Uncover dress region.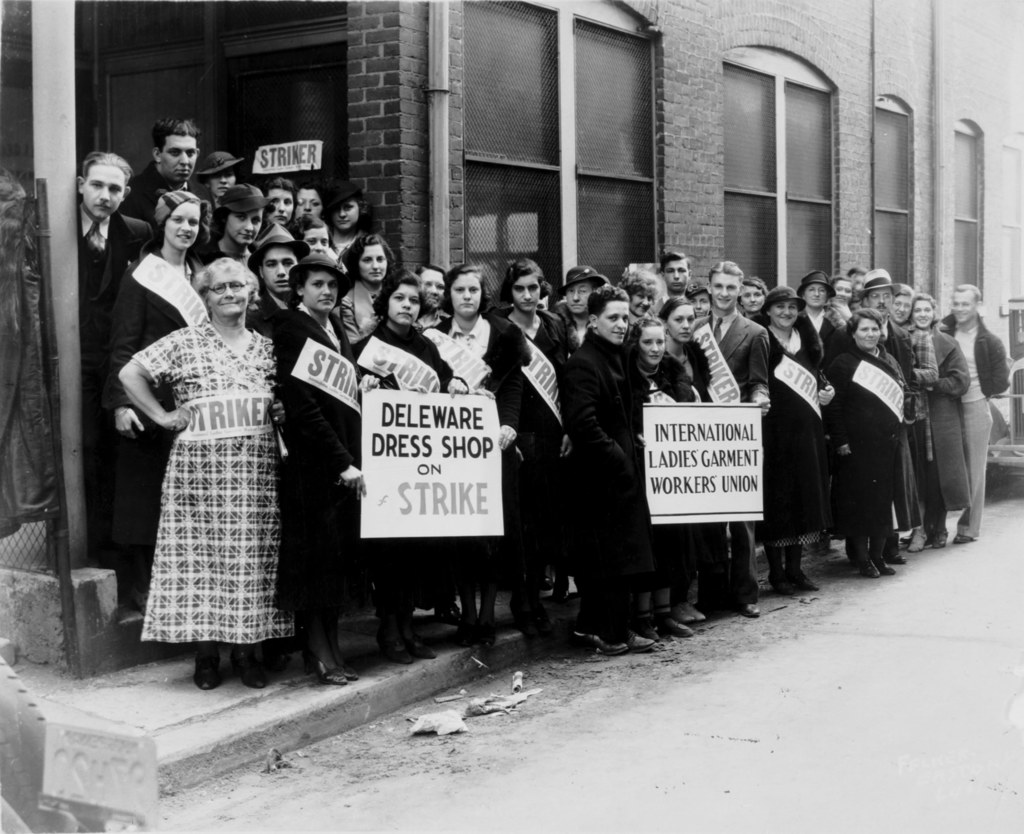
Uncovered: (102,247,185,608).
